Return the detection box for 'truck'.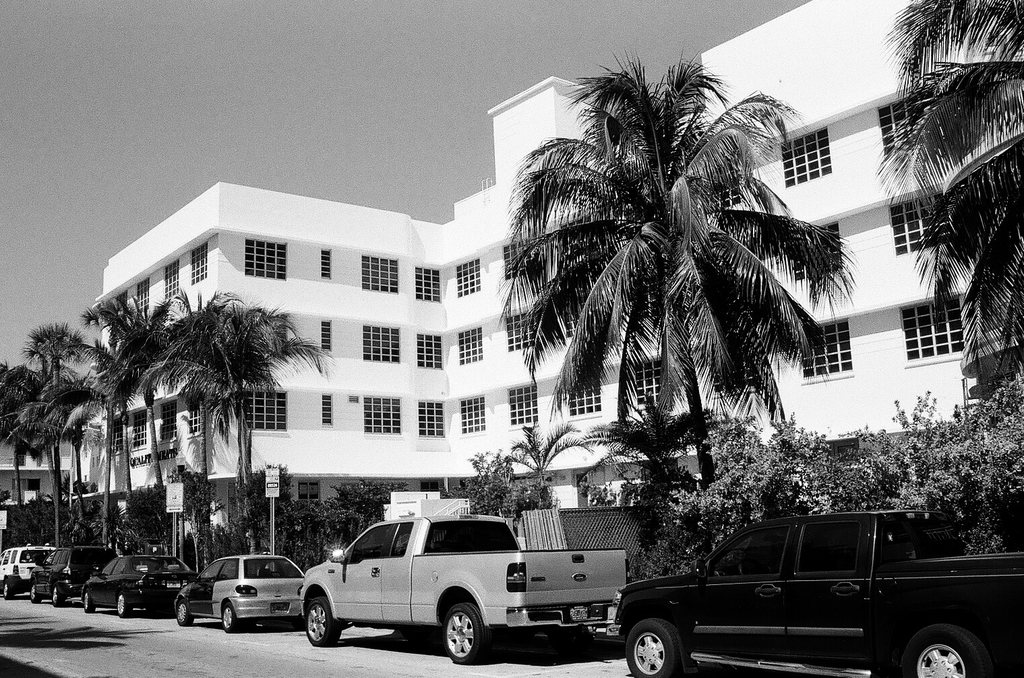
[277,516,655,671].
